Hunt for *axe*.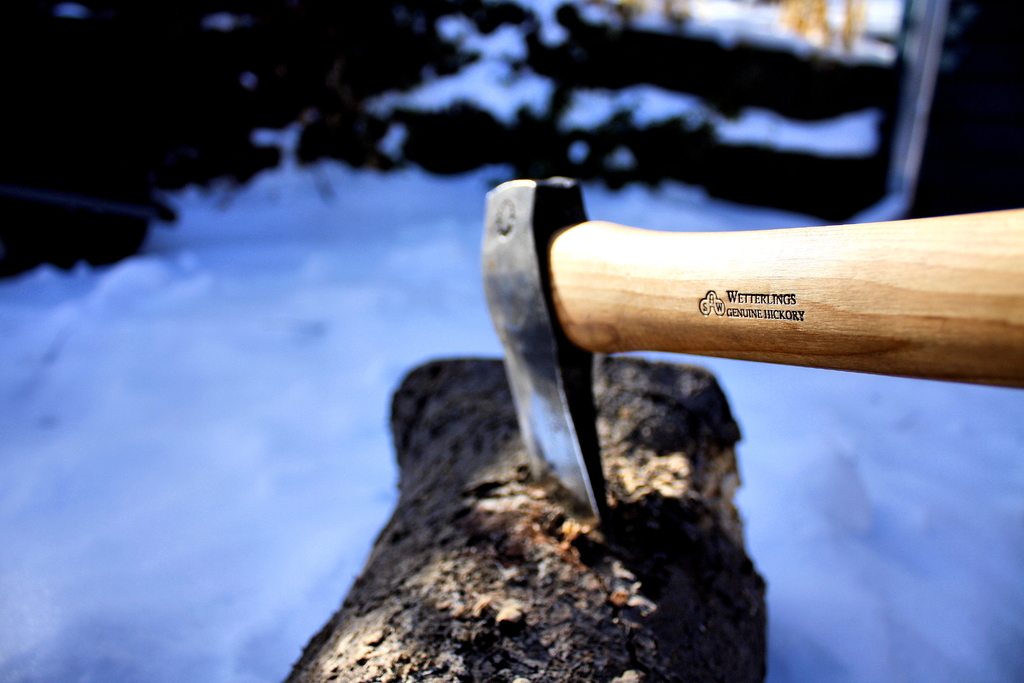
Hunted down at 474/169/1023/523.
